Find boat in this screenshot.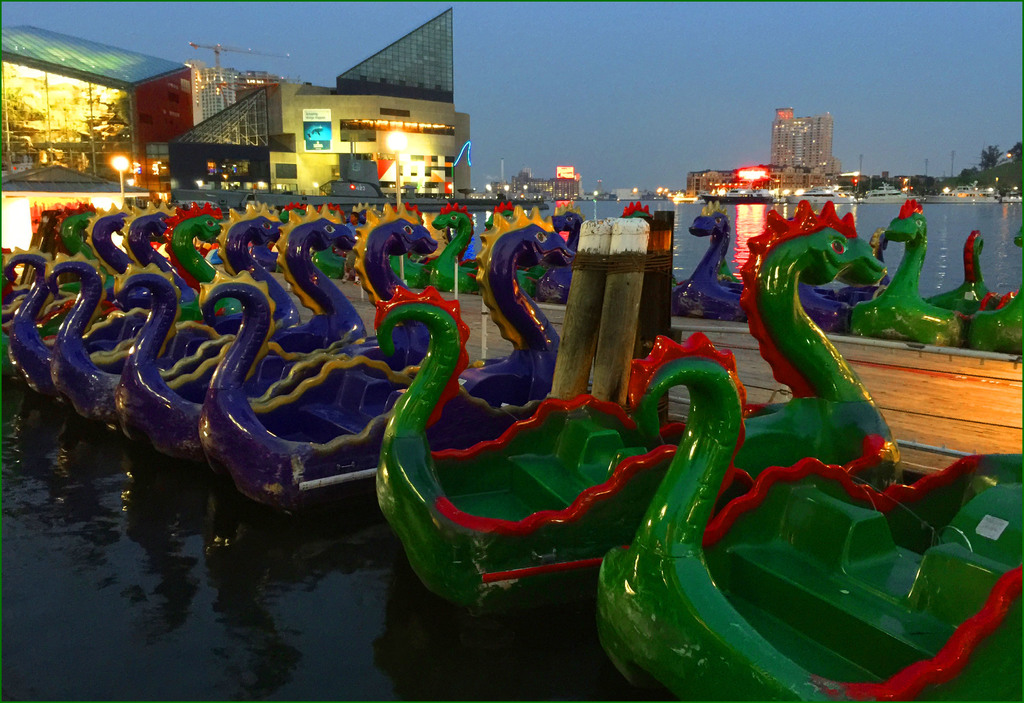
The bounding box for boat is crop(923, 182, 1002, 207).
